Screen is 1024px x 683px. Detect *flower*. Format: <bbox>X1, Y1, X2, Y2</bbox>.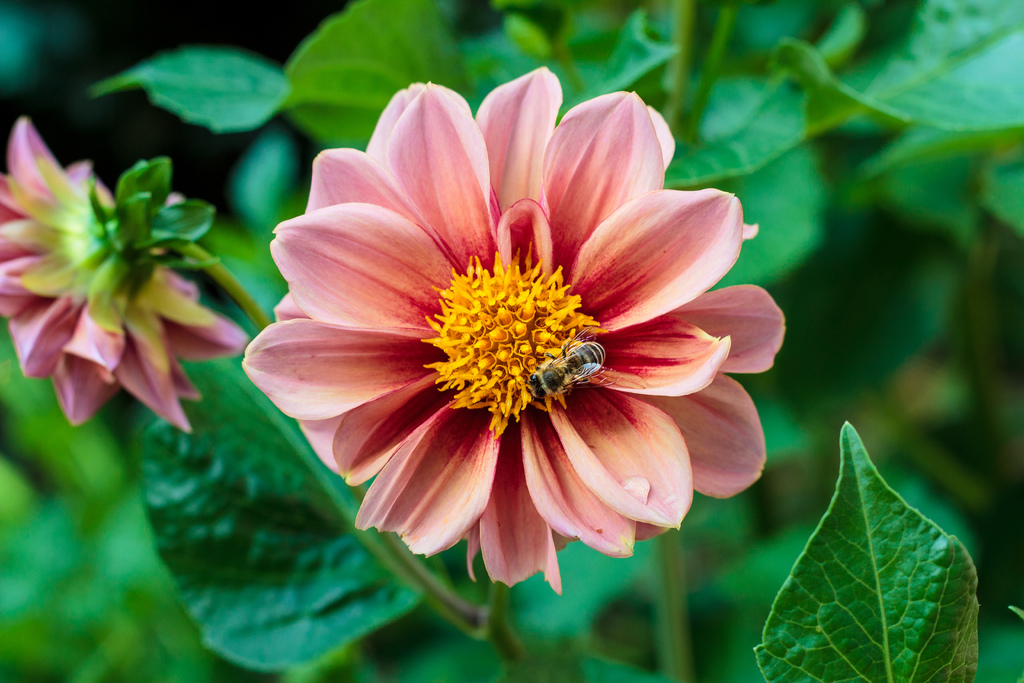
<bbox>244, 94, 763, 611</bbox>.
